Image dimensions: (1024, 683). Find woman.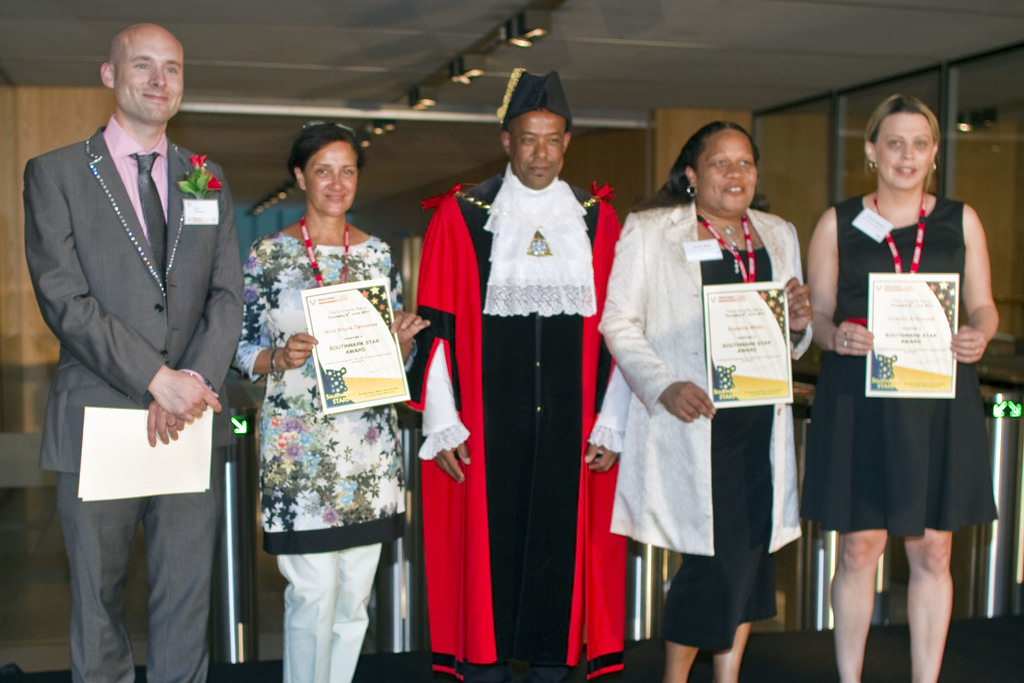
crop(593, 120, 810, 682).
